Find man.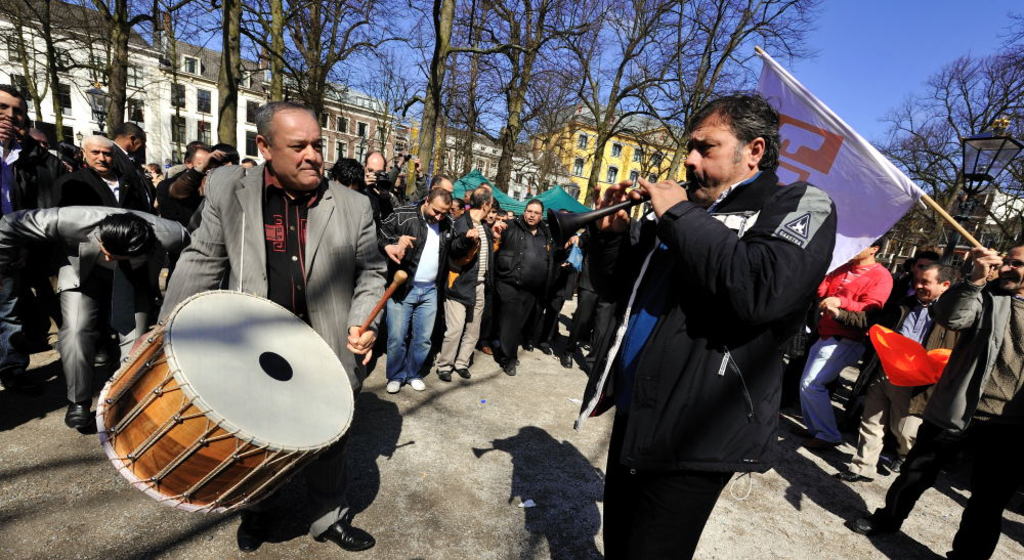
[0,207,189,430].
